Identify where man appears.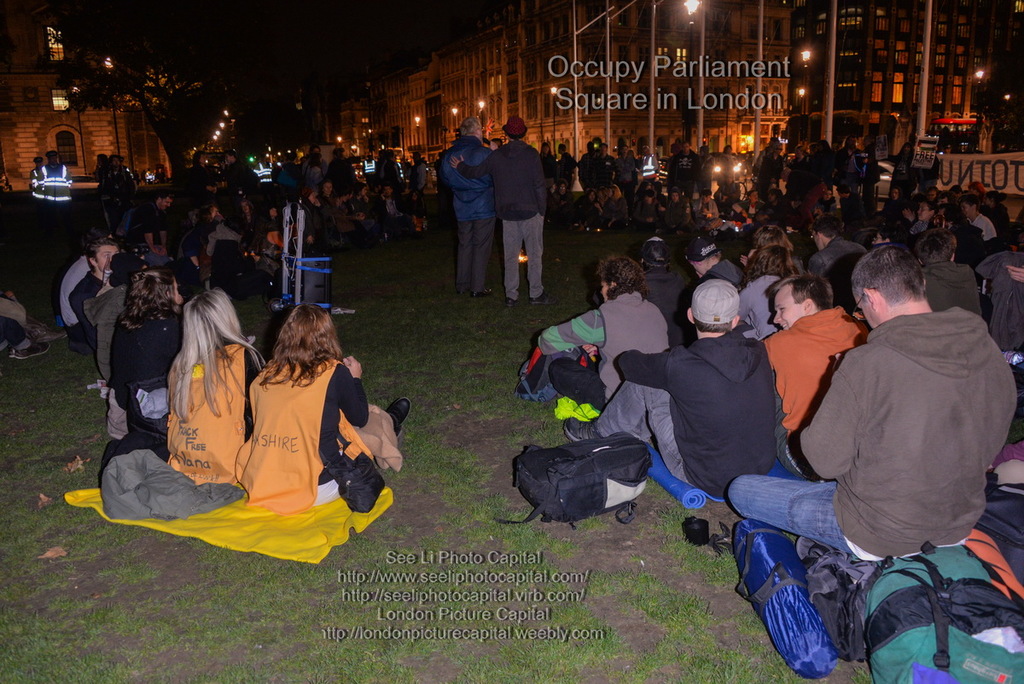
Appears at (left=123, top=188, right=167, bottom=257).
